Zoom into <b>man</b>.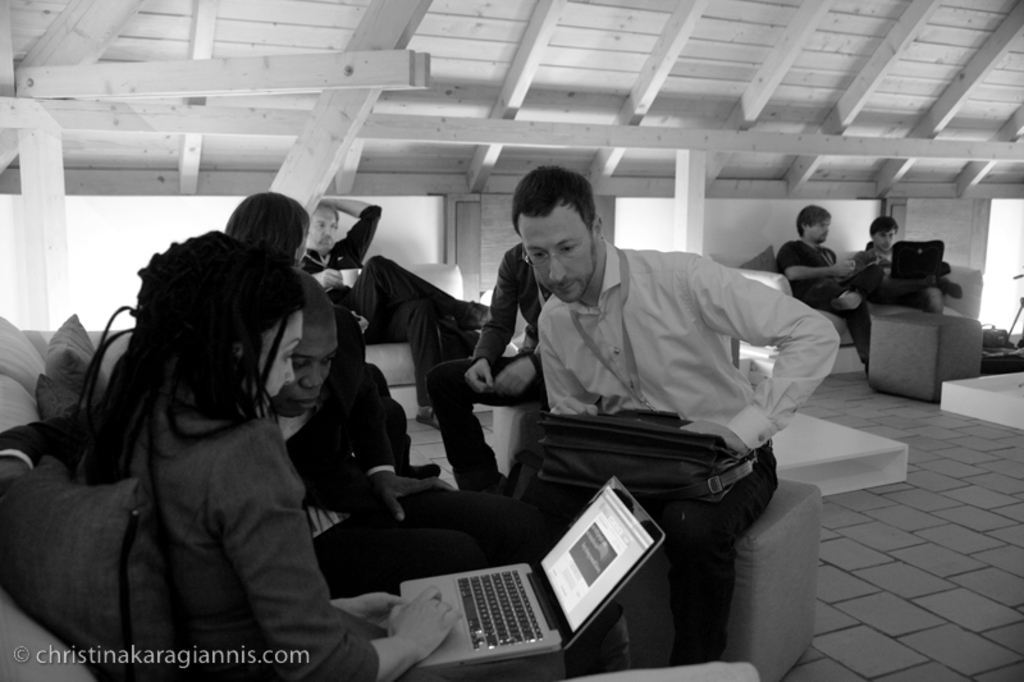
Zoom target: bbox(767, 207, 886, 367).
